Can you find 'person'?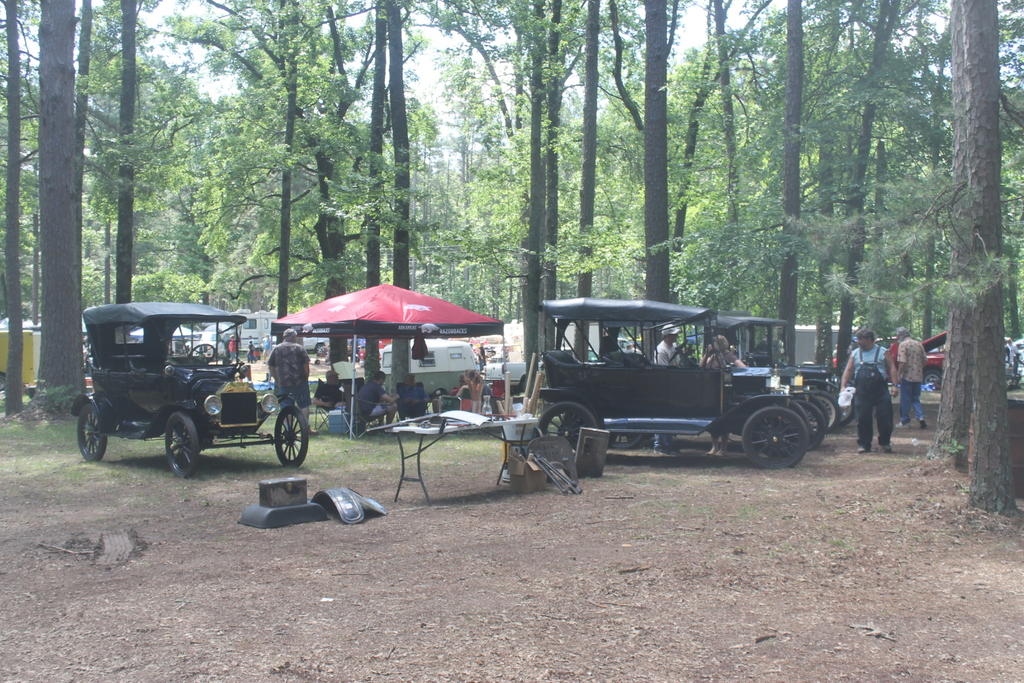
Yes, bounding box: 392,372,431,422.
